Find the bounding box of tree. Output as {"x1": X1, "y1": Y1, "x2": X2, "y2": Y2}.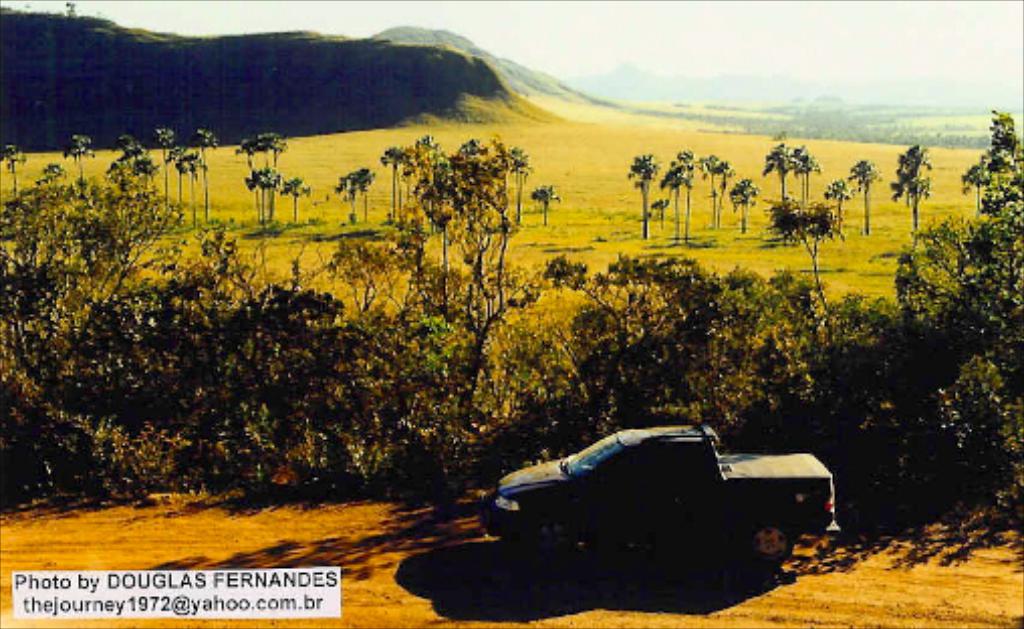
{"x1": 667, "y1": 145, "x2": 701, "y2": 238}.
